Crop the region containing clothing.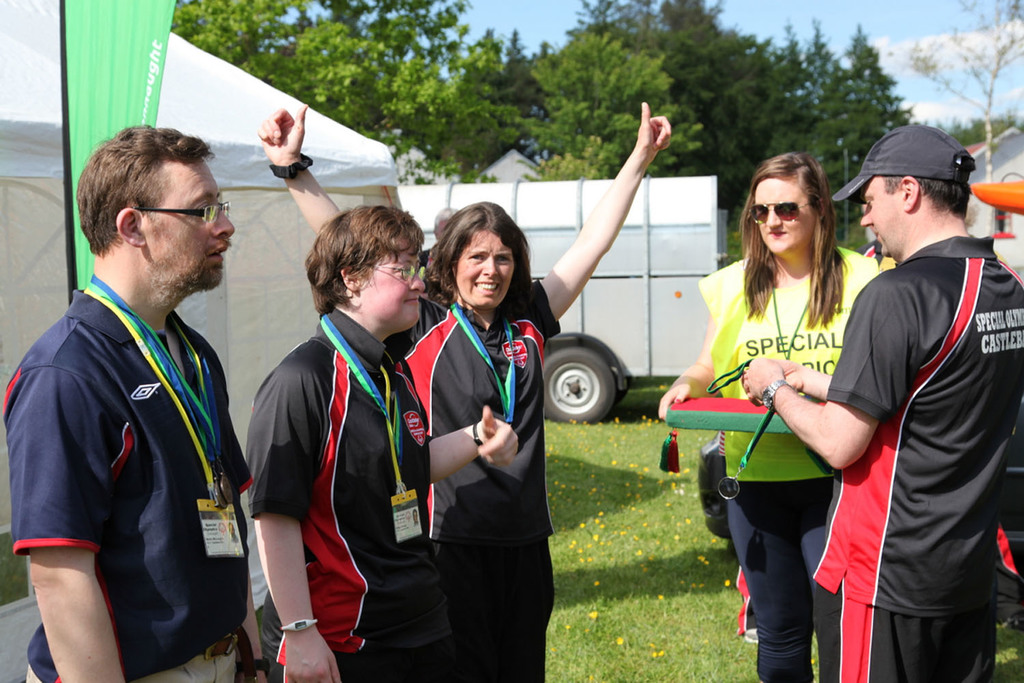
Crop region: <region>399, 278, 570, 682</region>.
